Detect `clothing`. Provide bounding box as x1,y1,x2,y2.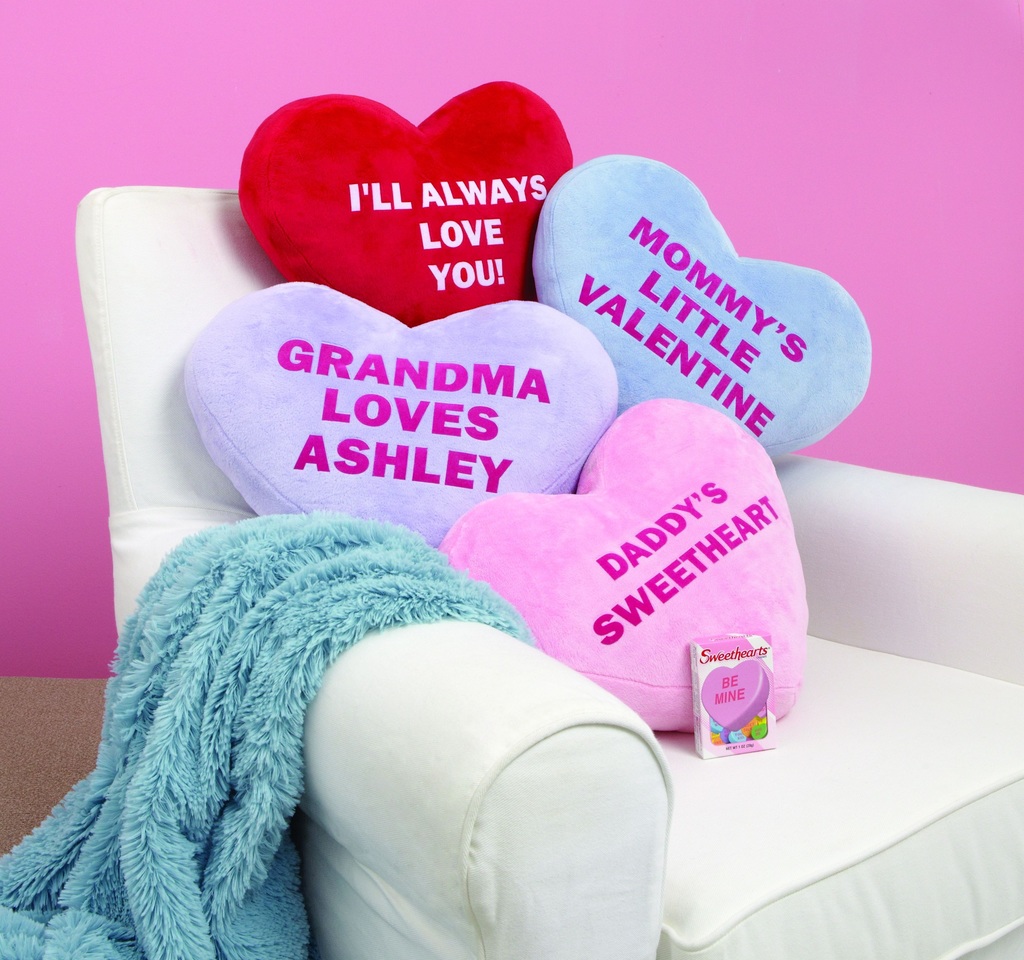
17,458,668,959.
